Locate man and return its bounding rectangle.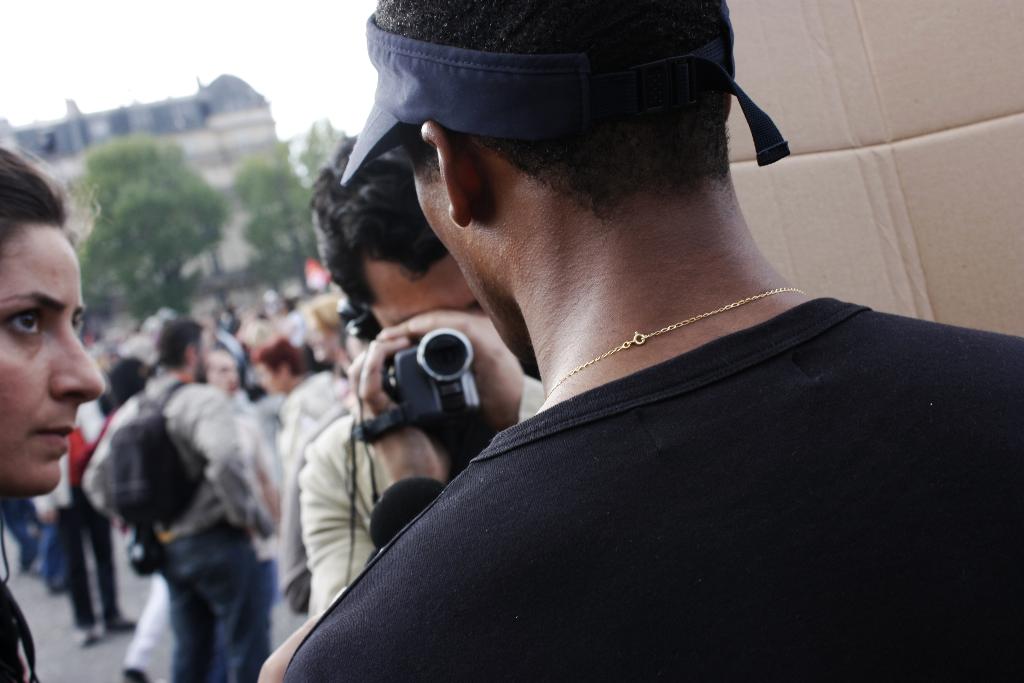
x1=298, y1=133, x2=541, y2=613.
